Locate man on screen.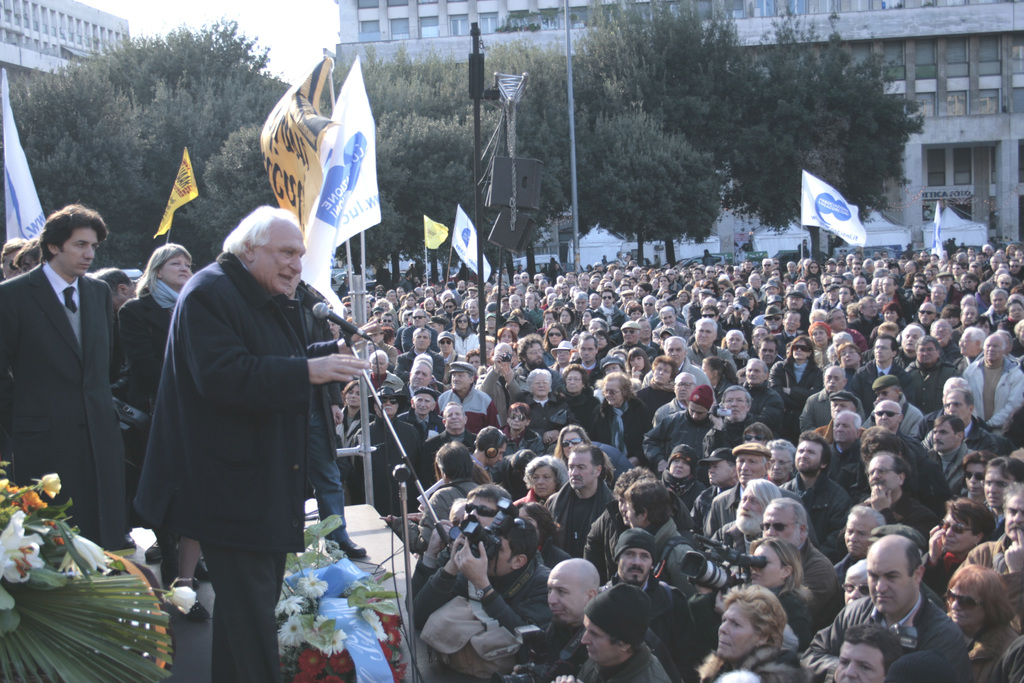
On screen at 528,368,571,432.
